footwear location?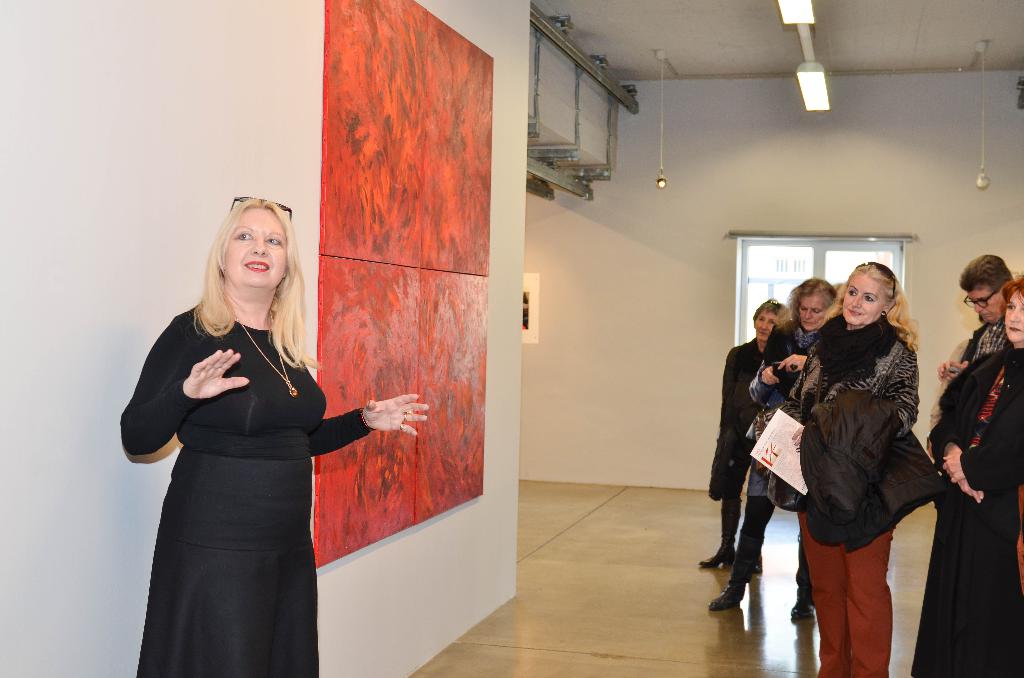
(697,534,736,568)
